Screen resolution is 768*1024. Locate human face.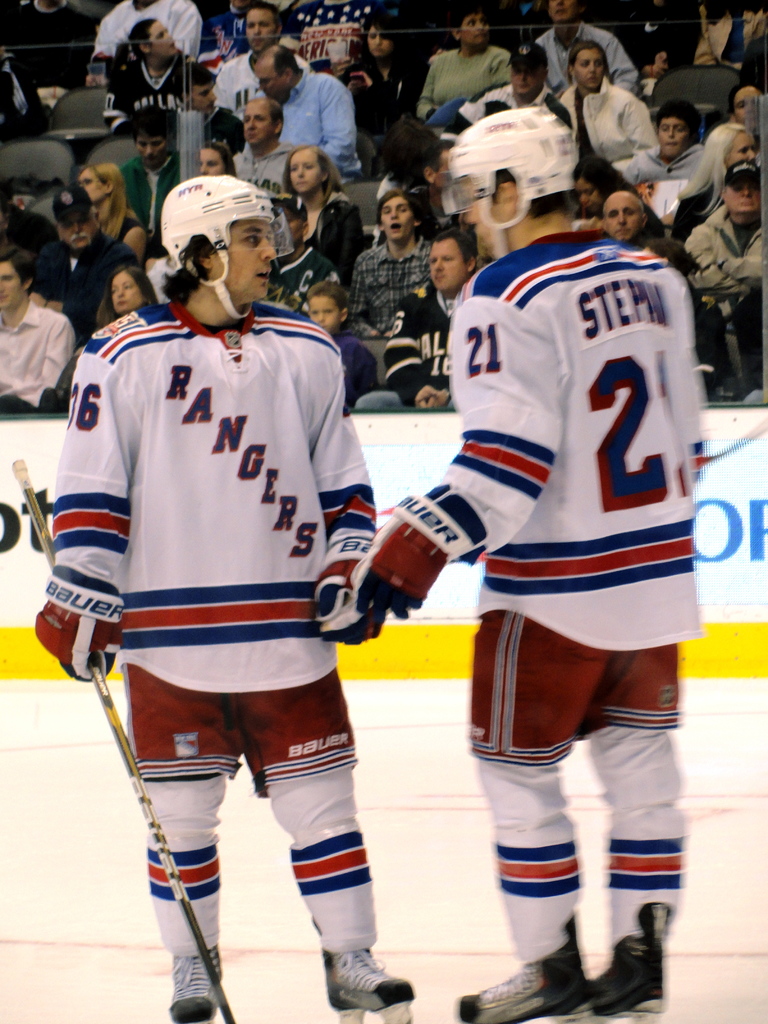
547, 0, 577, 20.
